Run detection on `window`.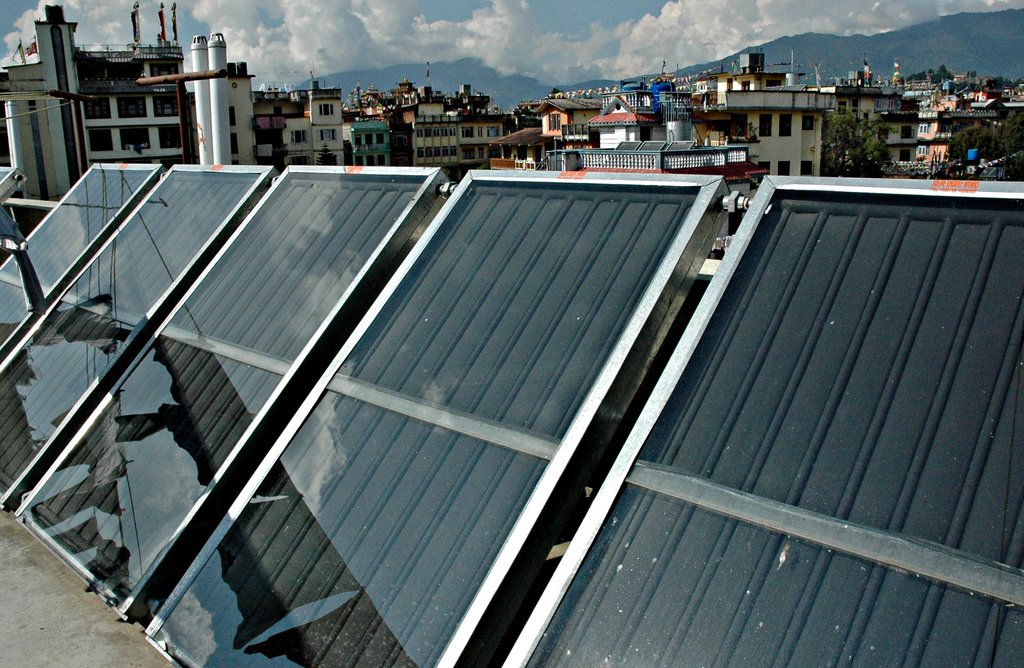
Result: (776,164,791,174).
